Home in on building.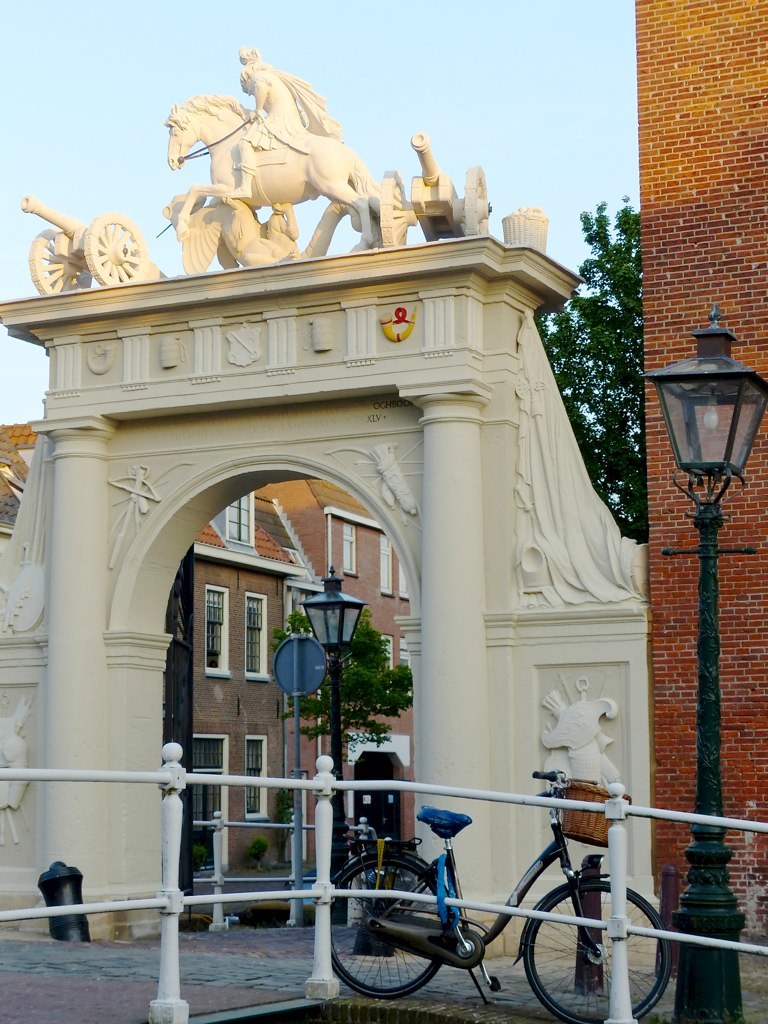
Homed in at bbox=(0, 422, 413, 864).
